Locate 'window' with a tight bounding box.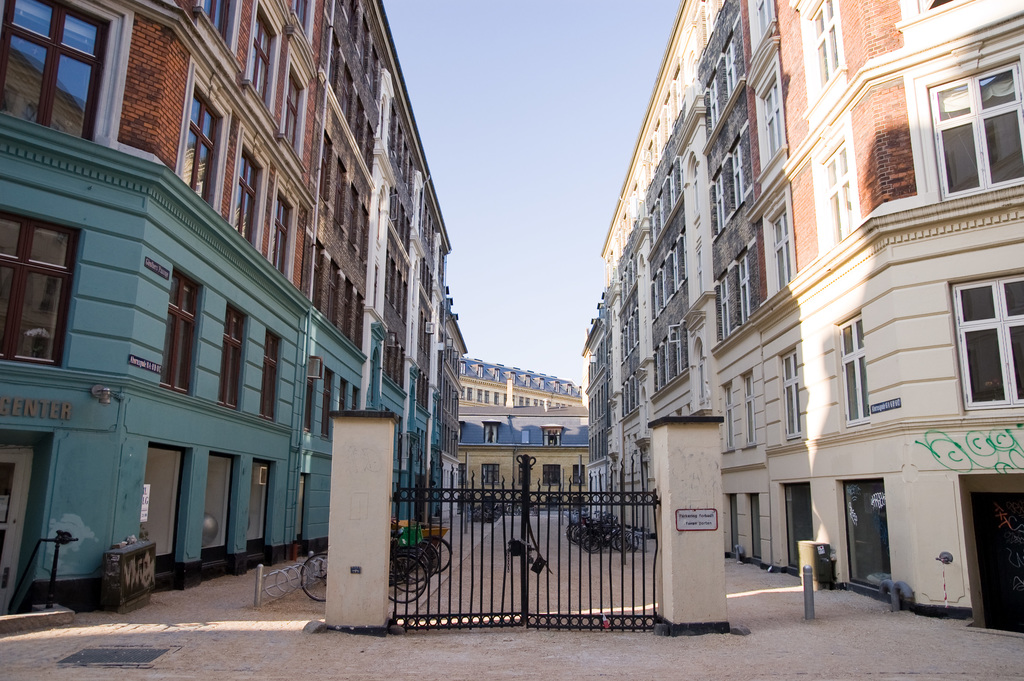
526,395,530,404.
